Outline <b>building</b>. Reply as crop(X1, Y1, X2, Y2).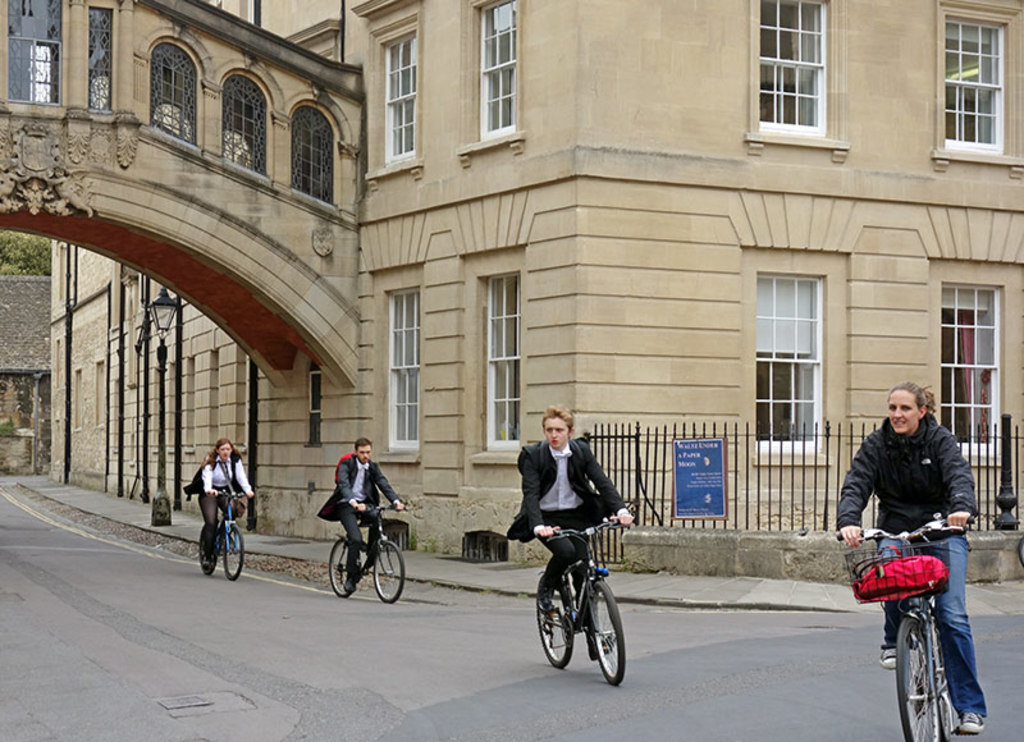
crop(351, 1, 1023, 564).
